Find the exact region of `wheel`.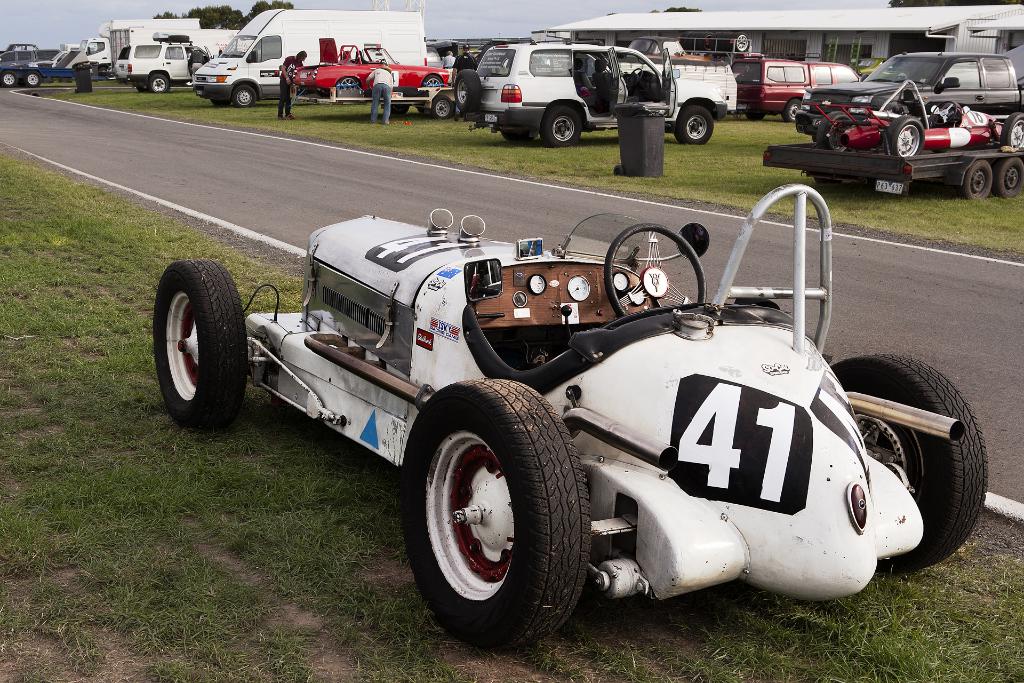
Exact region: <region>884, 113, 924, 154</region>.
